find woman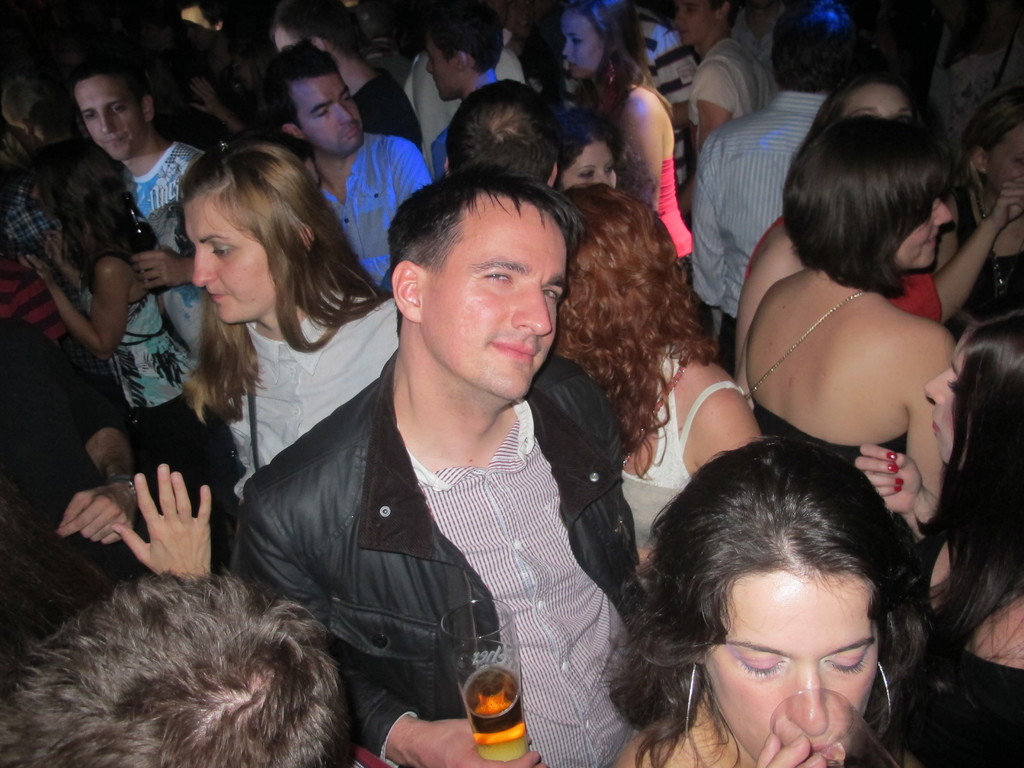
x1=608, y1=435, x2=931, y2=767
